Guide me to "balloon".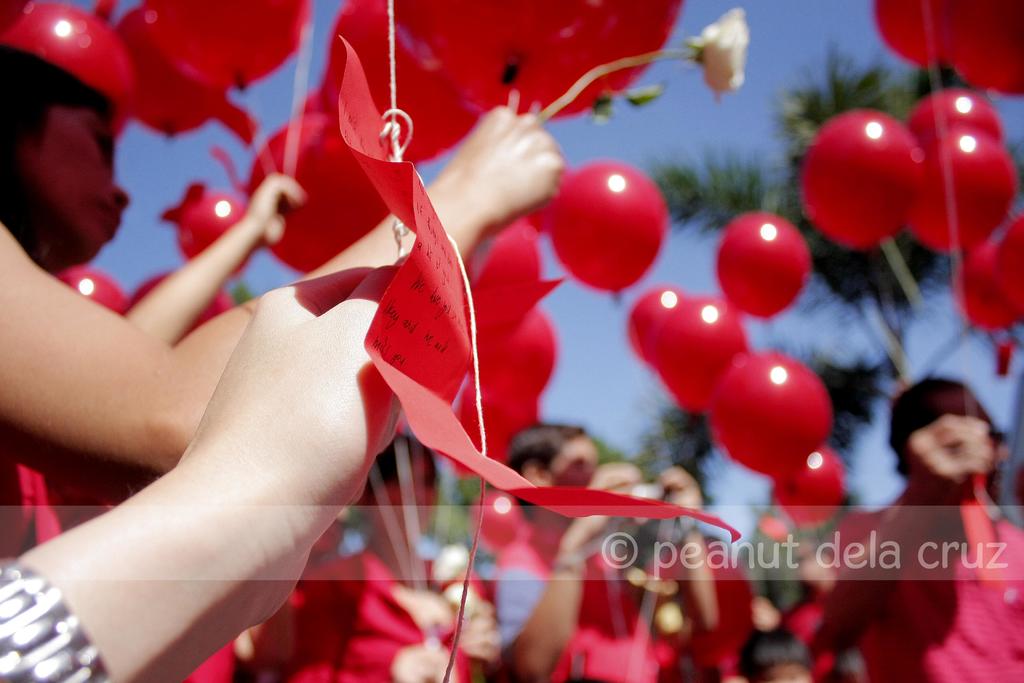
Guidance: <region>550, 159, 669, 307</region>.
